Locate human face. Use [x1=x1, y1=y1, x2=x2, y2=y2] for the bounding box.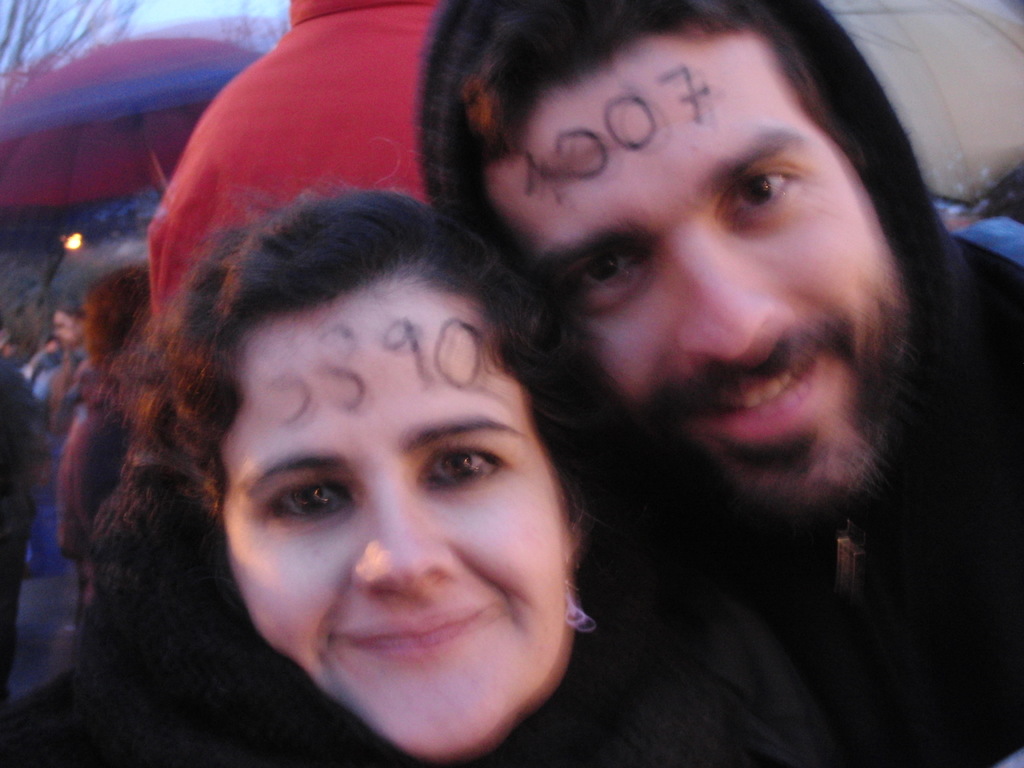
[x1=220, y1=275, x2=575, y2=762].
